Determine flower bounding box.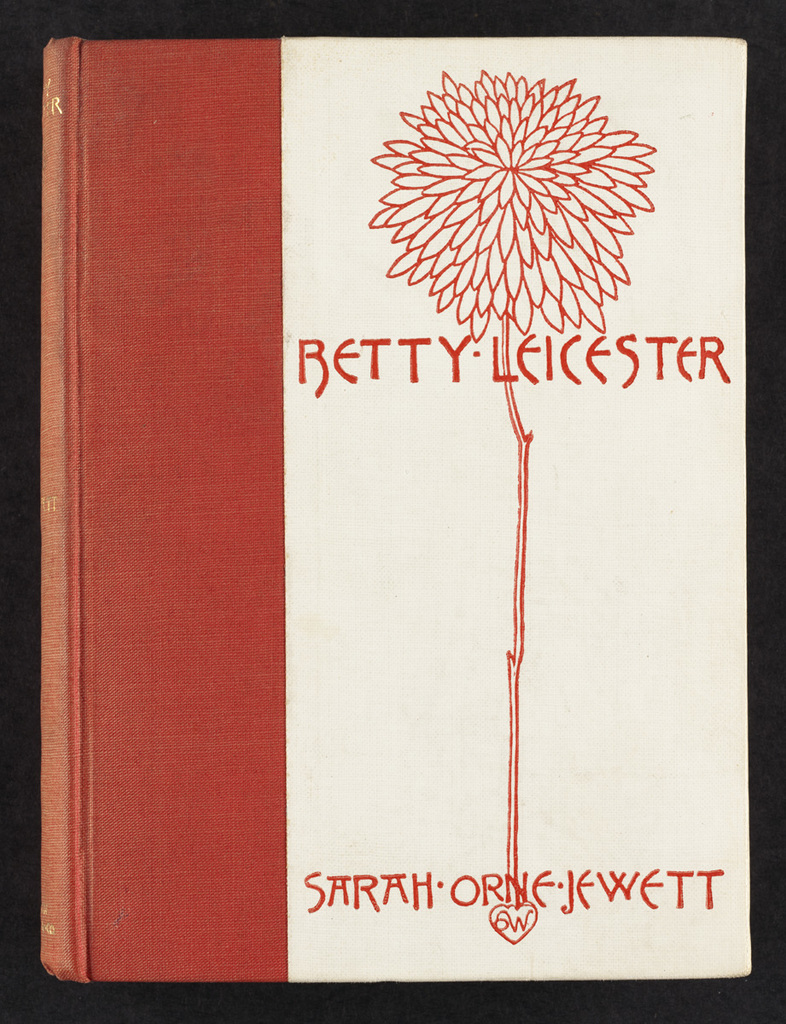
Determined: 360,63,661,339.
